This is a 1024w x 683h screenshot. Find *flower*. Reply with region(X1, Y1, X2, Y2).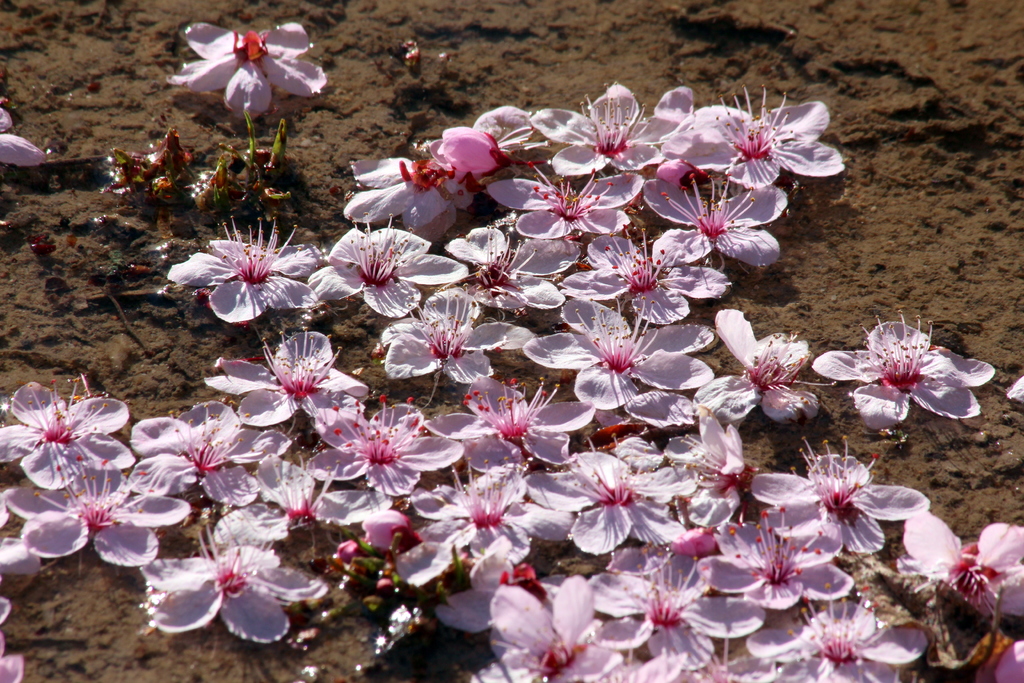
region(0, 378, 135, 493).
